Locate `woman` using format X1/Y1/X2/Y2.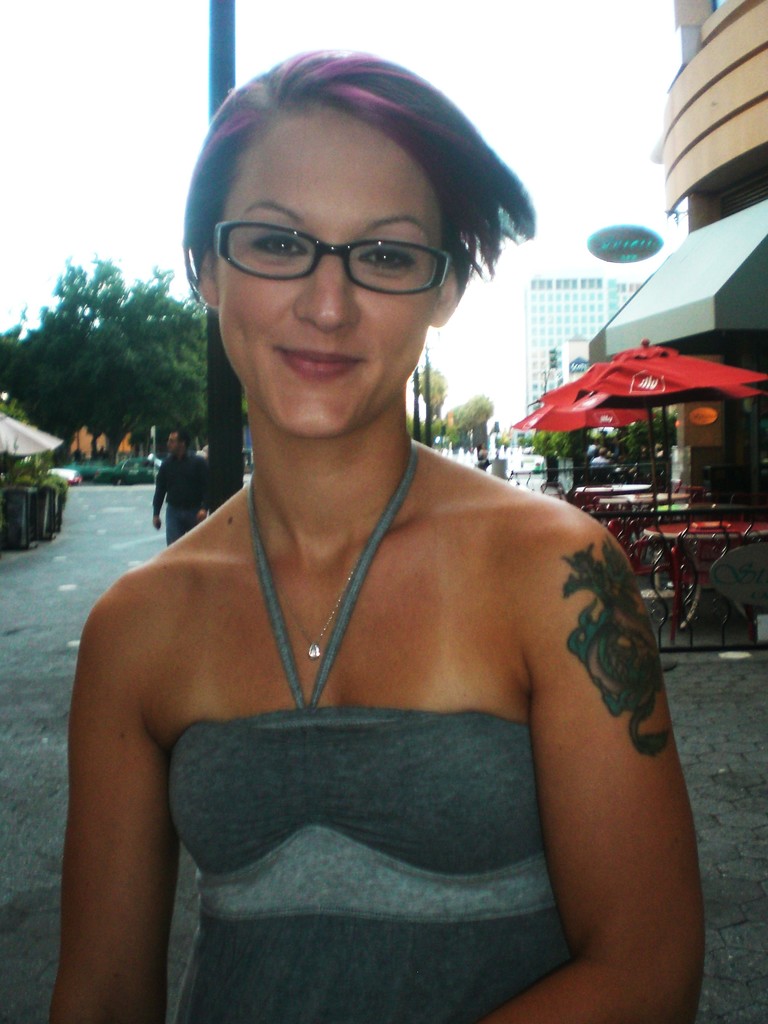
58/70/709/1023.
